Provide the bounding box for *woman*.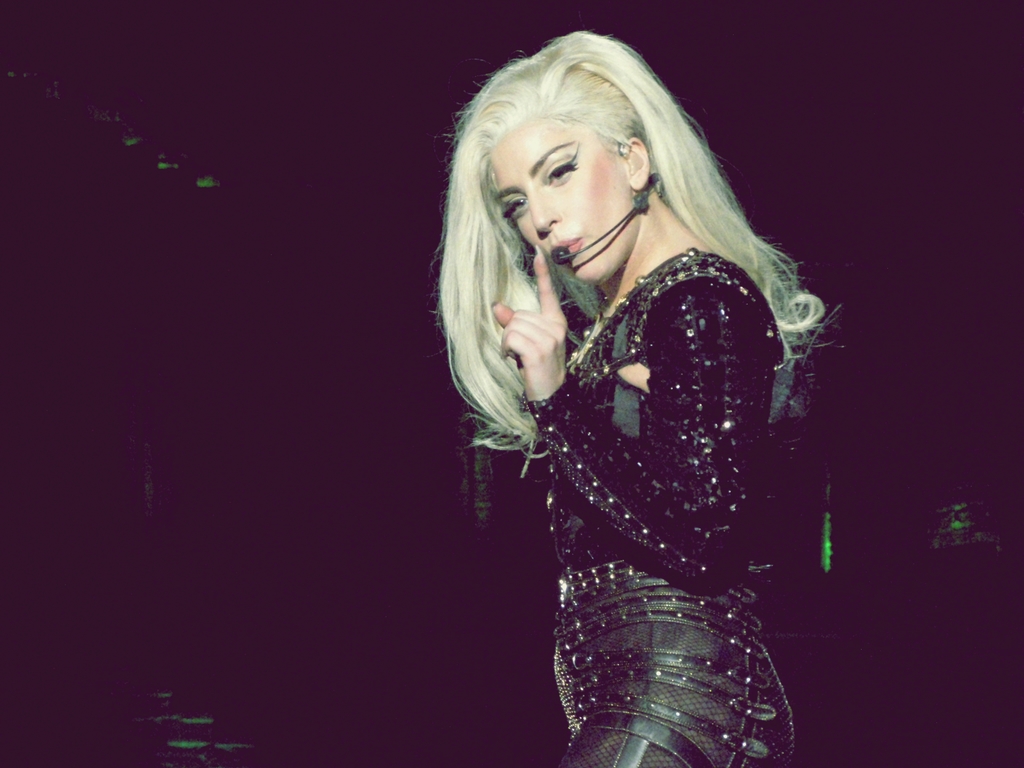
region(411, 4, 847, 758).
